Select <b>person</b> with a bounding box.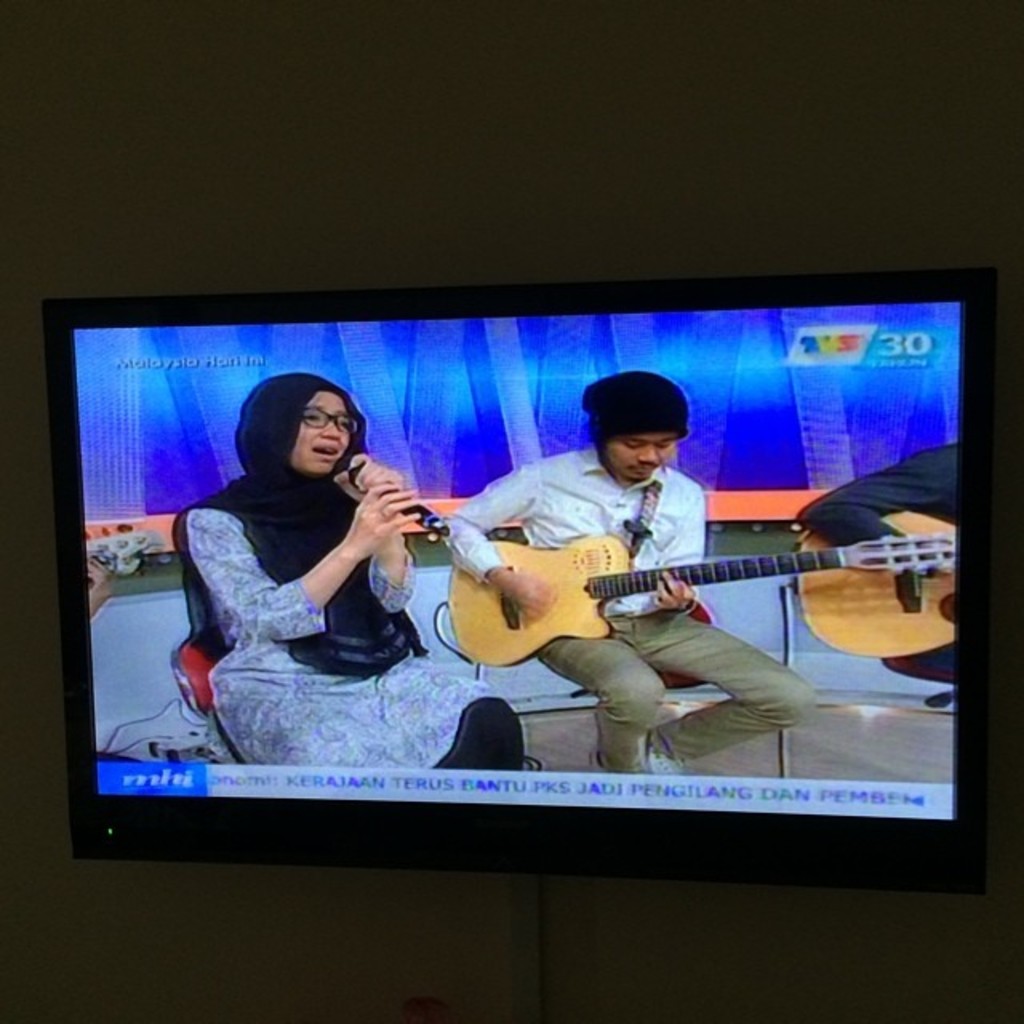
<bbox>437, 368, 816, 776</bbox>.
